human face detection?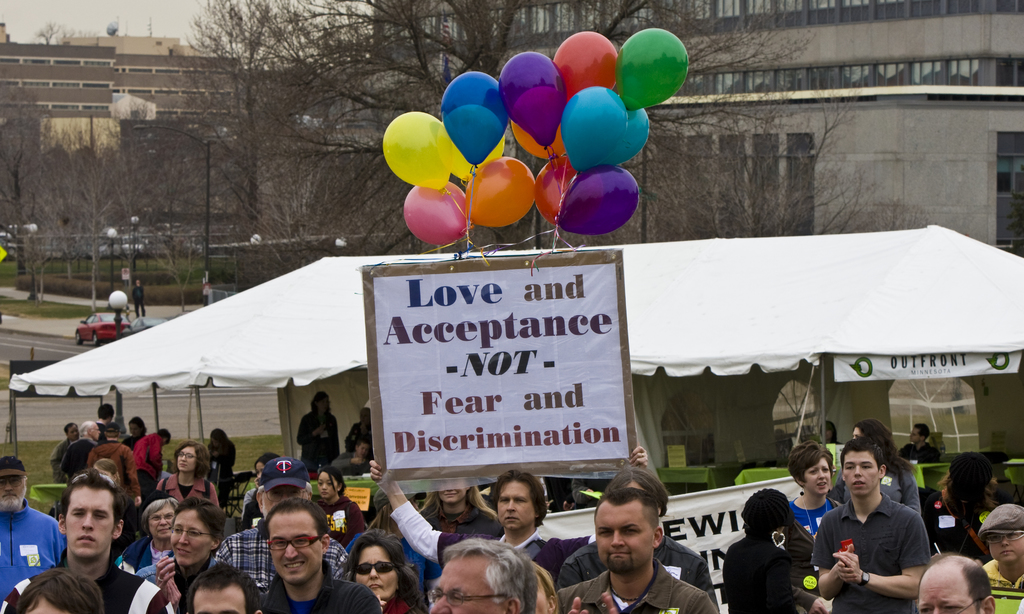
(986, 530, 1023, 567)
